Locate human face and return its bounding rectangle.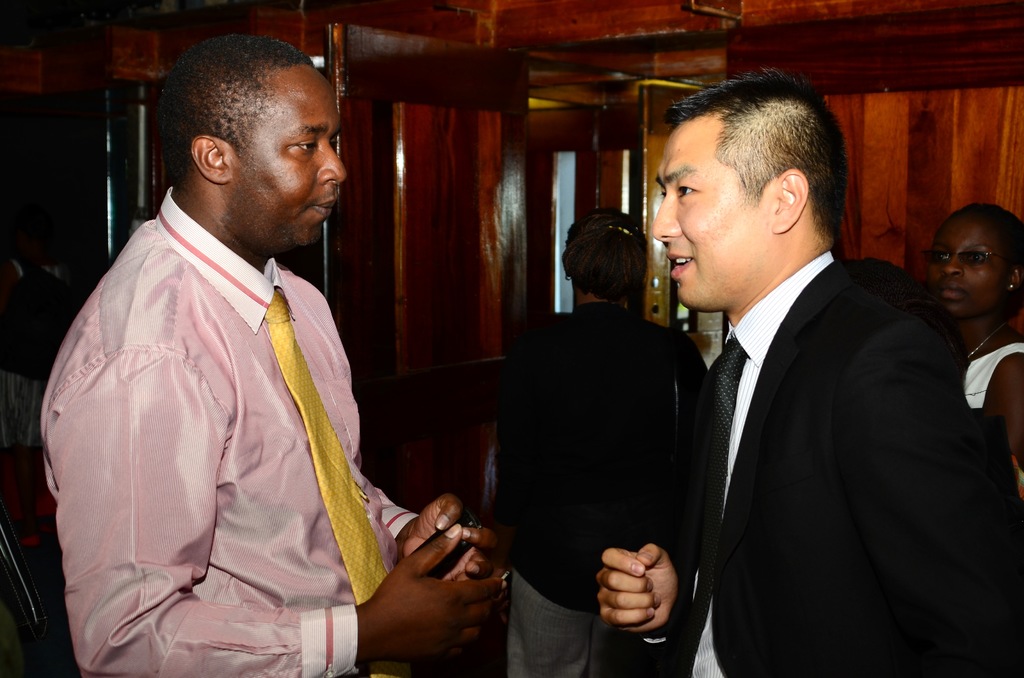
left=229, top=62, right=356, bottom=257.
